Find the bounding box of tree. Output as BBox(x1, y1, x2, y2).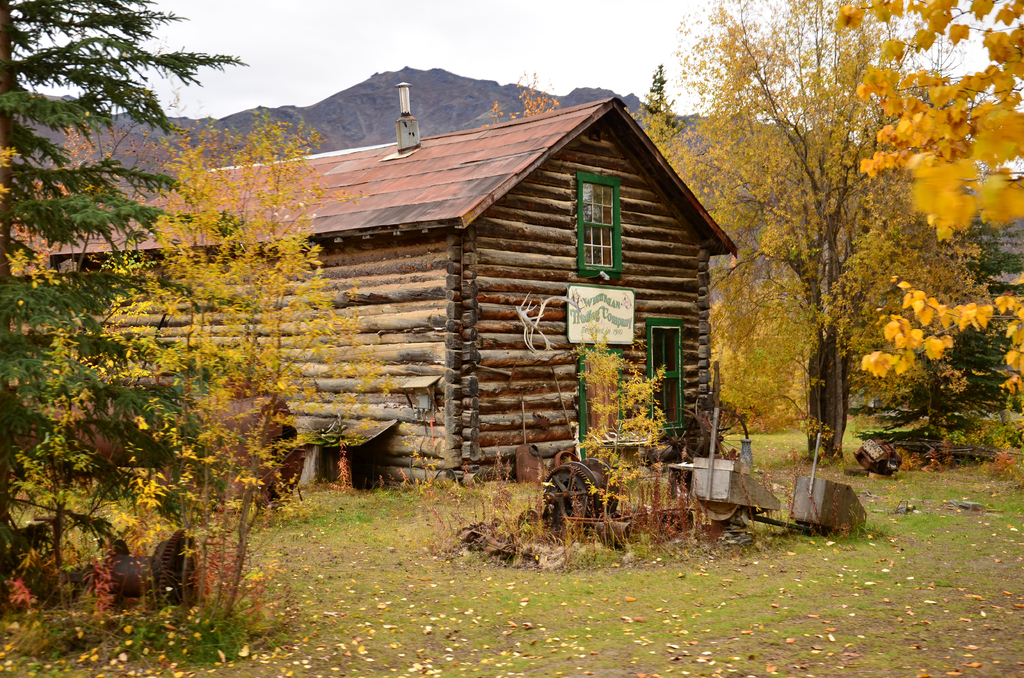
BBox(477, 62, 556, 133).
